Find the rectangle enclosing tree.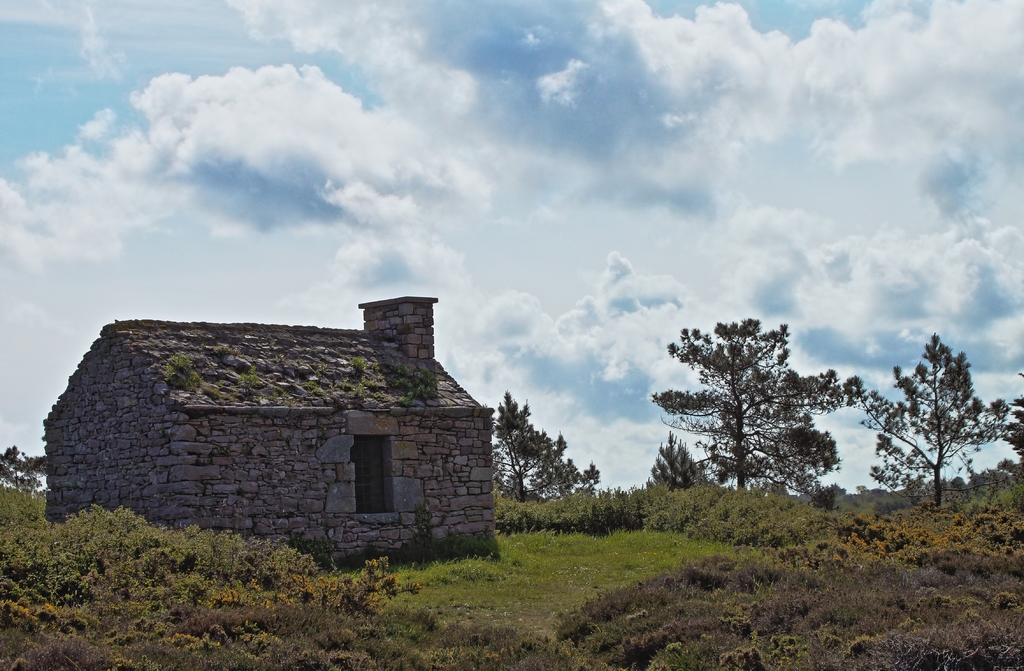
rect(0, 445, 50, 495).
